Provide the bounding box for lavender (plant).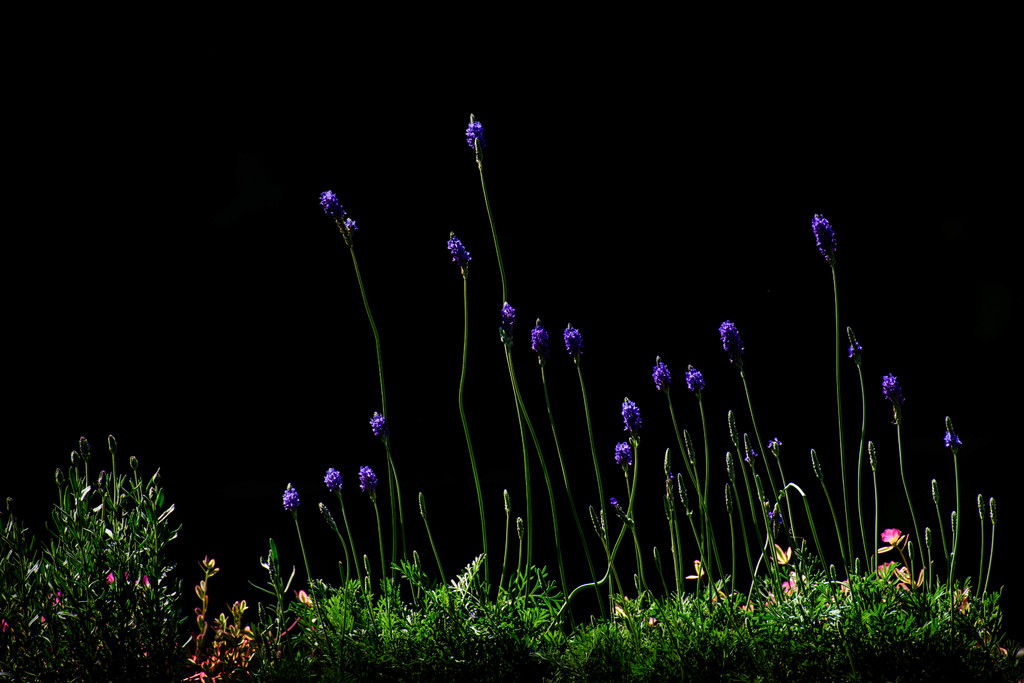
x1=840 y1=326 x2=867 y2=403.
